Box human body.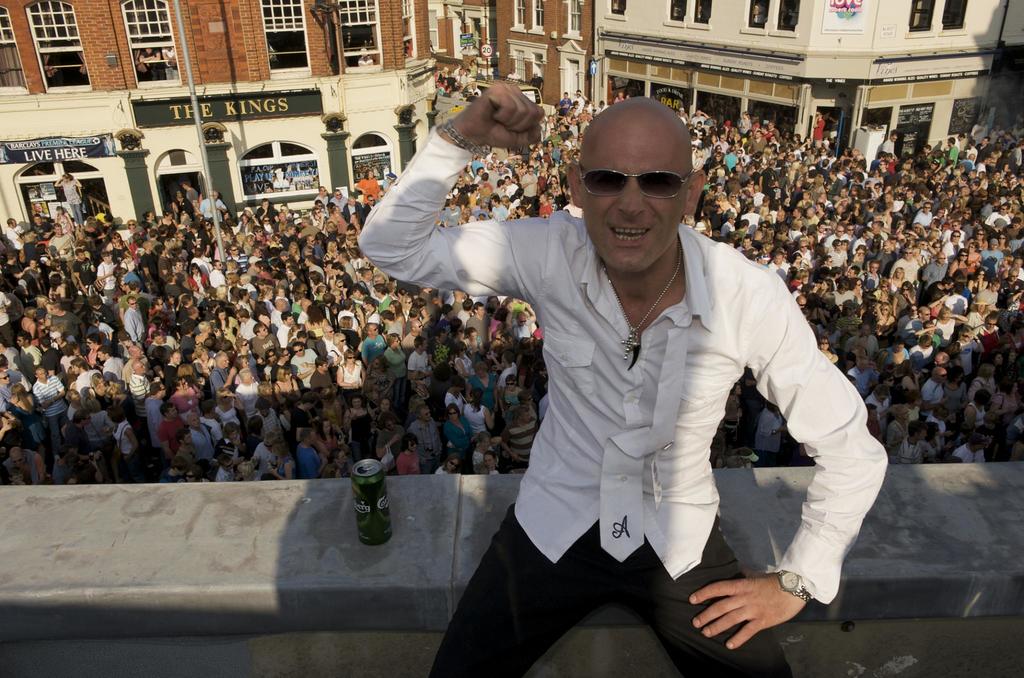
left=472, top=296, right=484, bottom=308.
